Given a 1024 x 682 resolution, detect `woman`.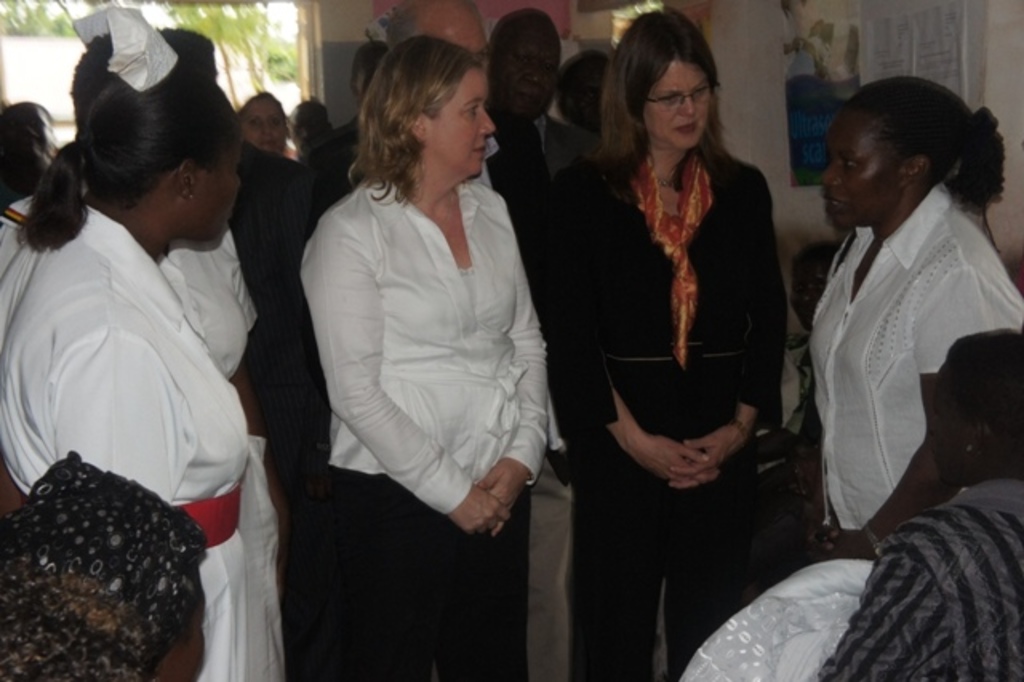
(542,13,787,680).
